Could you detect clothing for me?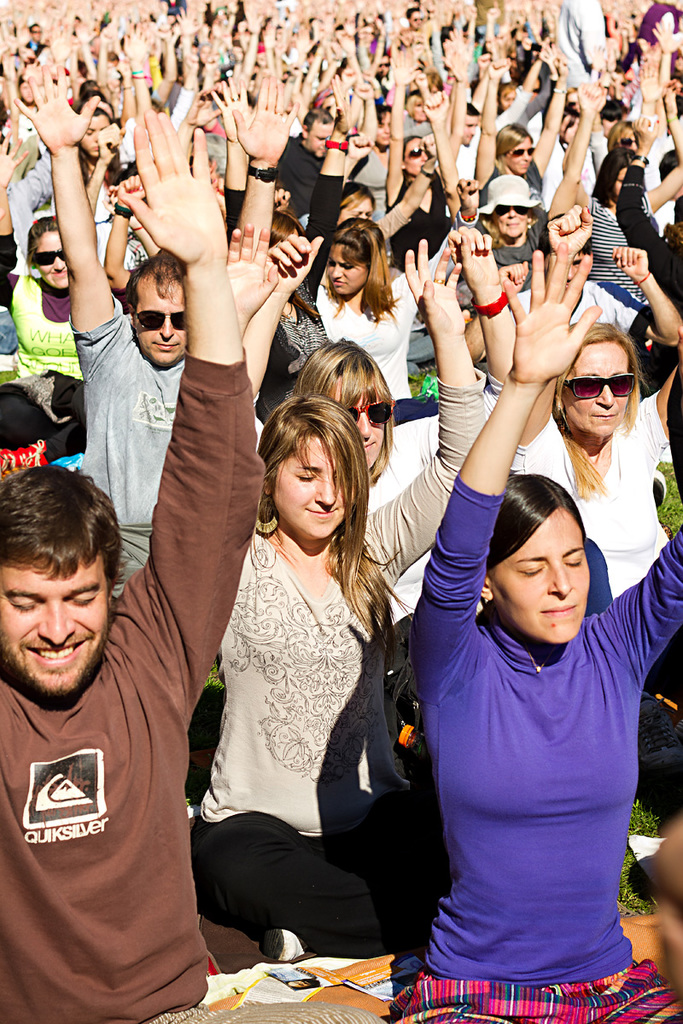
Detection result: (left=61, top=282, right=201, bottom=583).
